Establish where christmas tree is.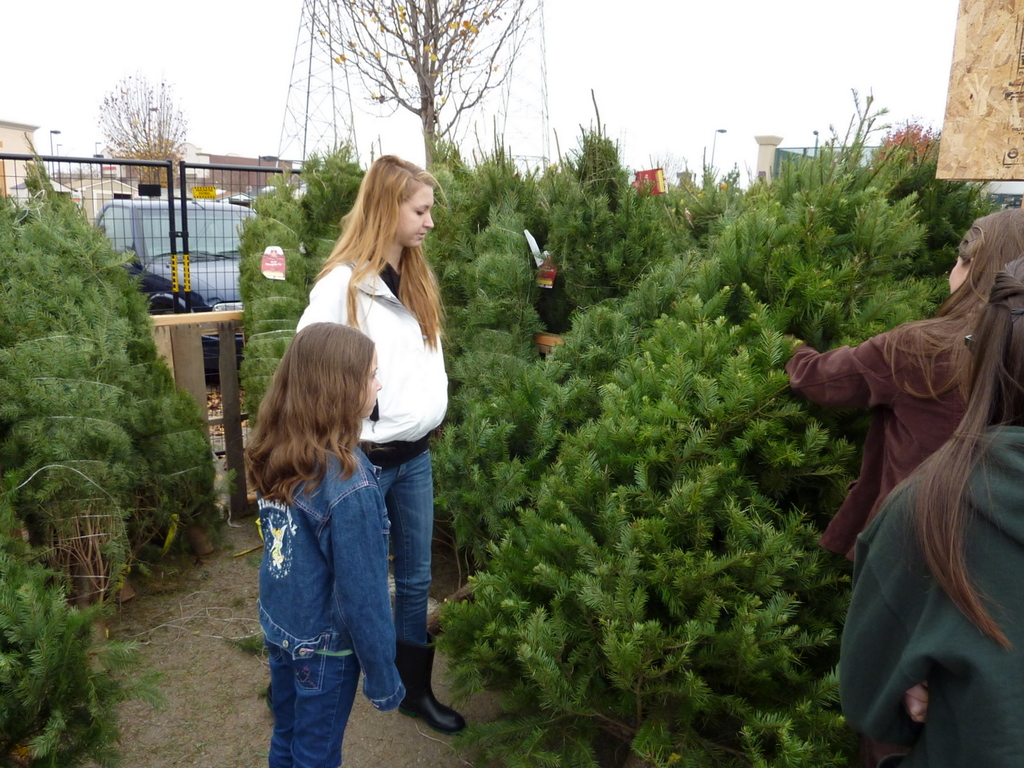
Established at box=[543, 118, 638, 298].
